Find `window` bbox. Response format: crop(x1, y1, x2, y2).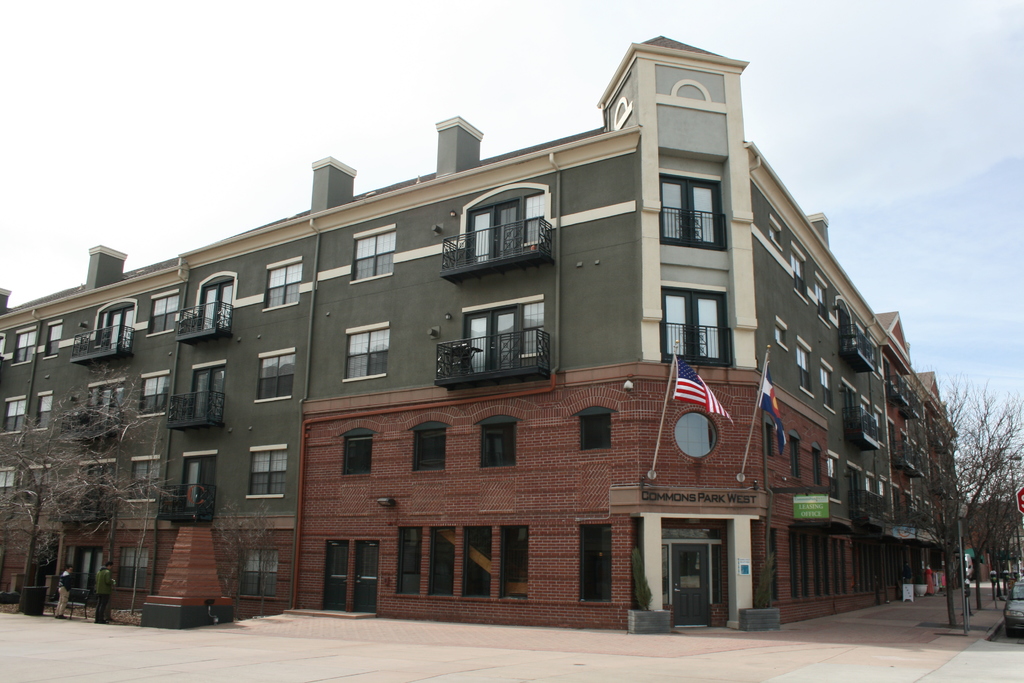
crop(578, 524, 617, 605).
